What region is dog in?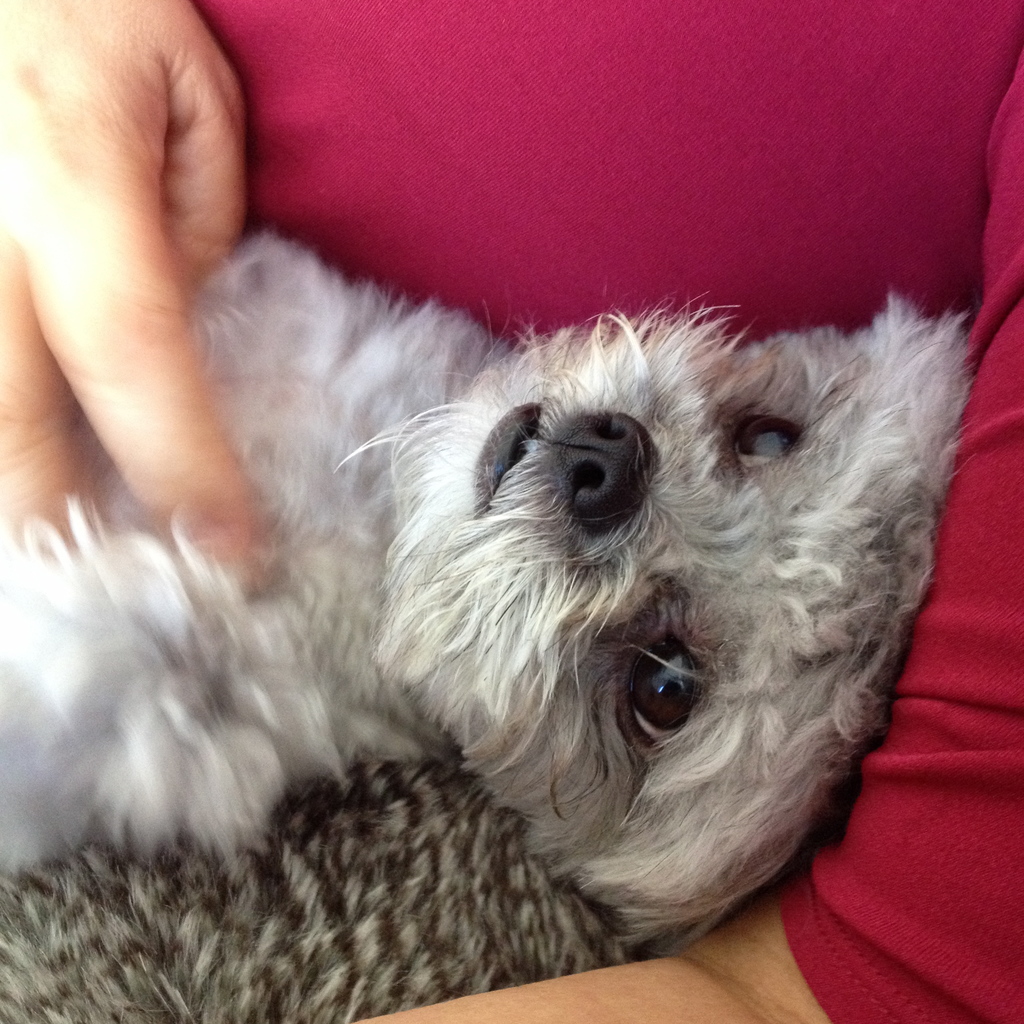
box(0, 228, 975, 1023).
